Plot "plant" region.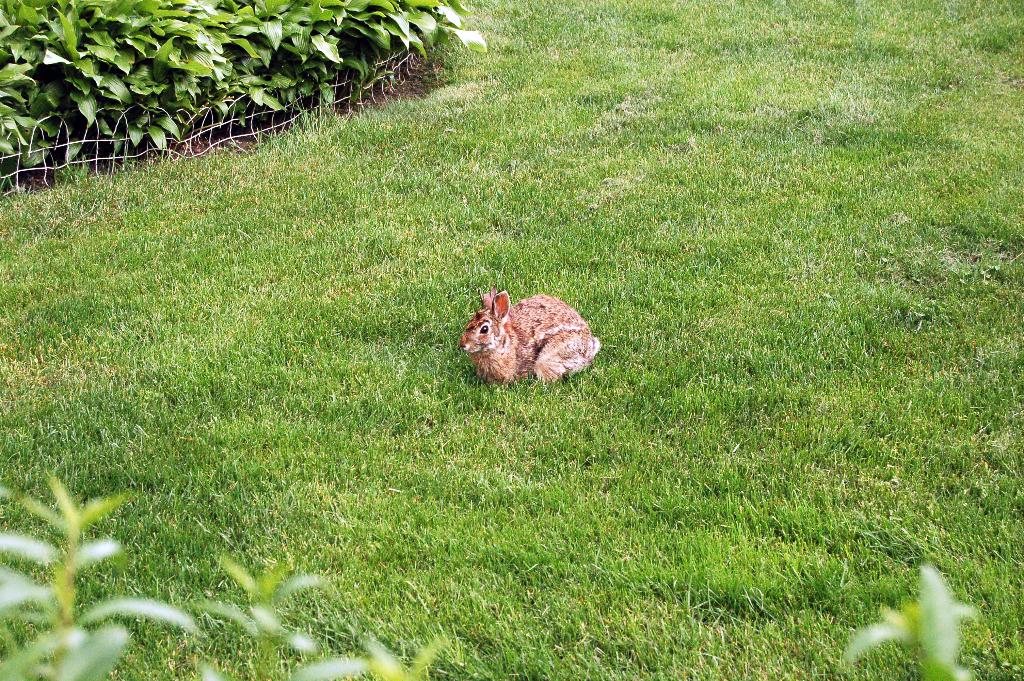
Plotted at box=[0, 0, 452, 199].
